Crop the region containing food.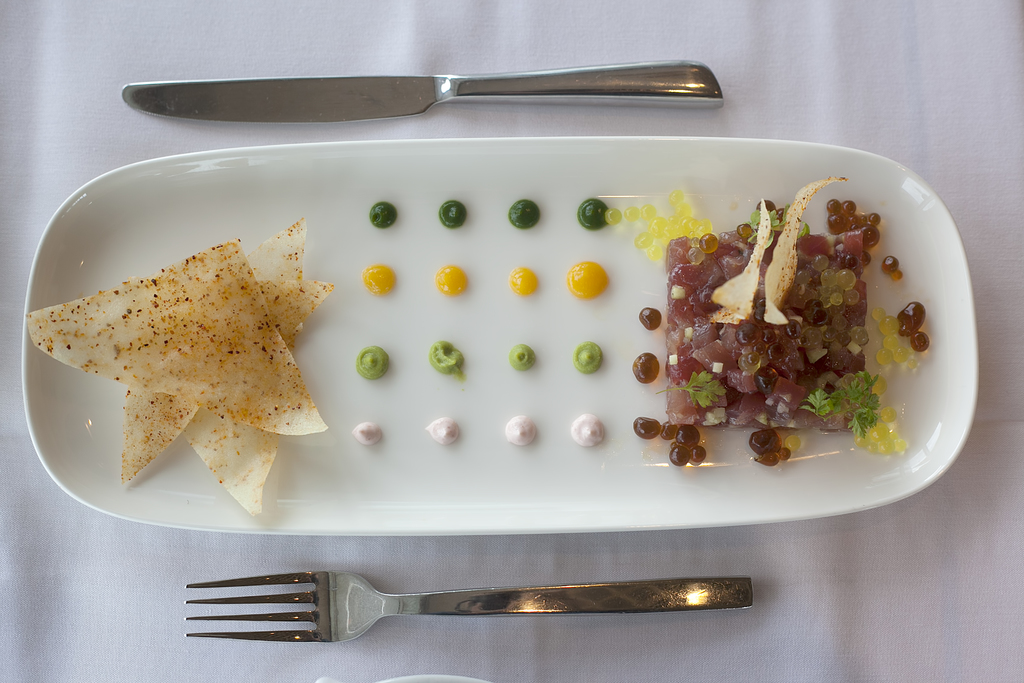
Crop region: box=[435, 265, 472, 297].
